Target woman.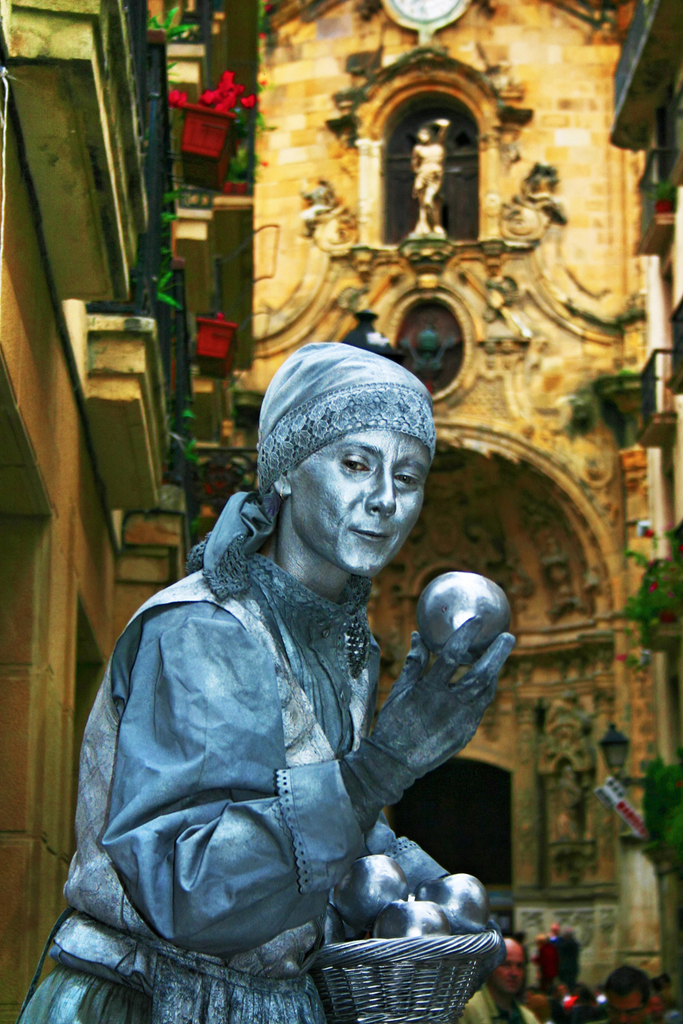
Target region: [19,336,520,1023].
